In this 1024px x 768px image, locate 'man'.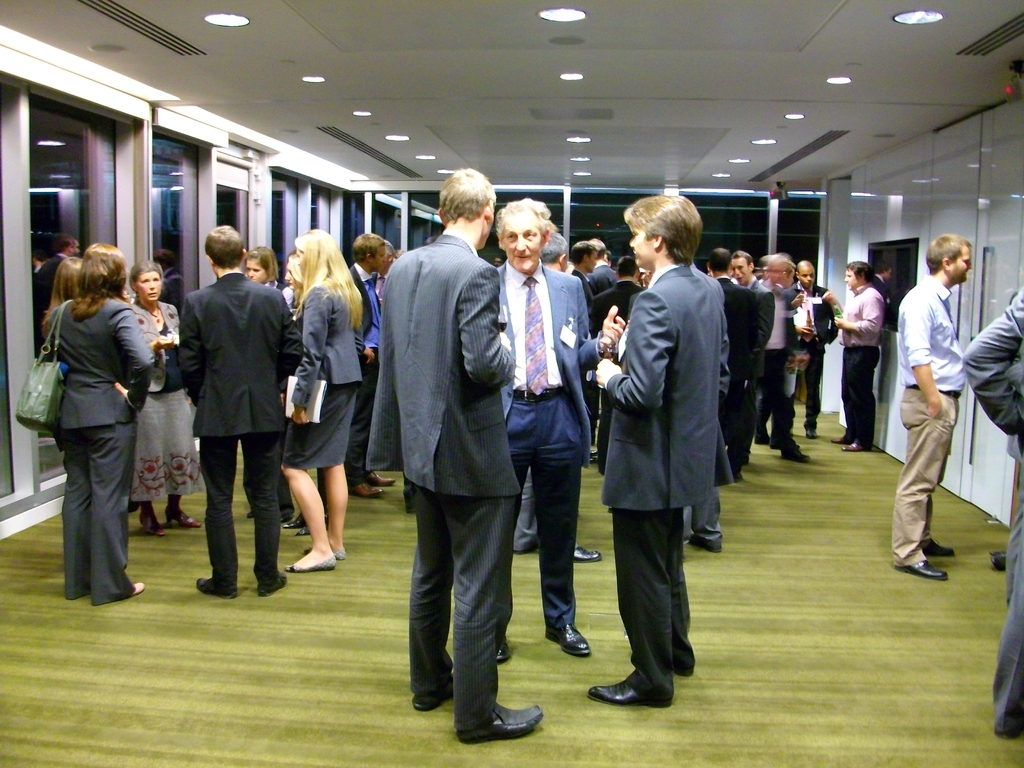
Bounding box: locate(364, 169, 554, 759).
